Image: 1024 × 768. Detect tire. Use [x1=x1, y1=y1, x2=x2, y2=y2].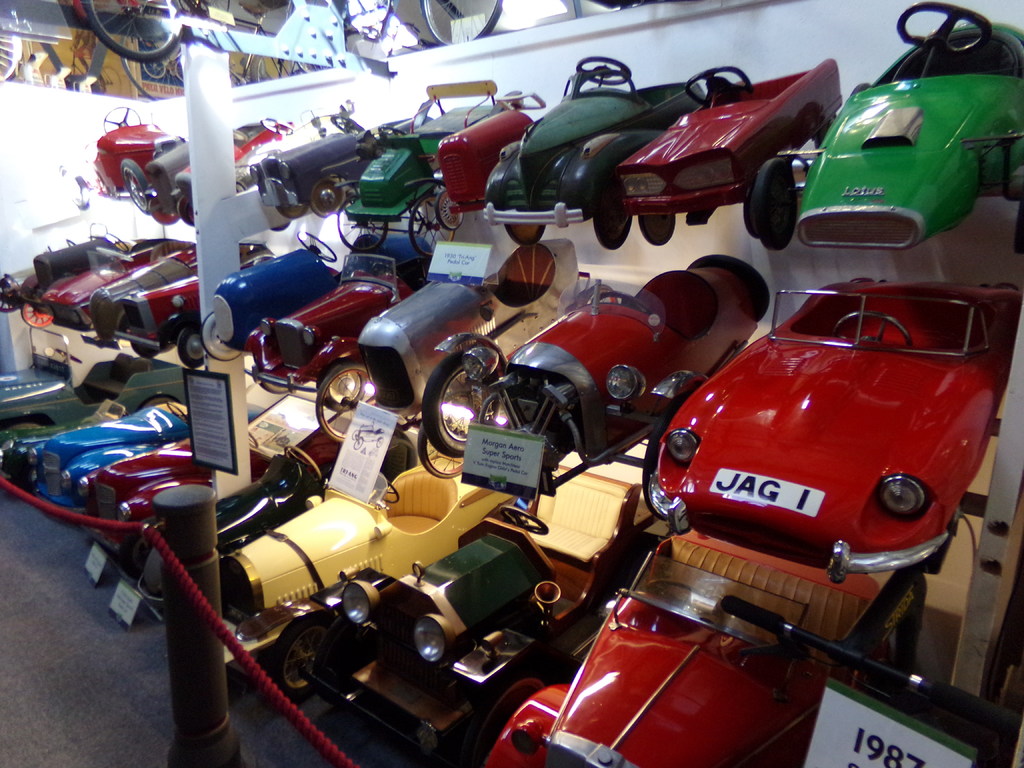
[x1=201, y1=0, x2=231, y2=14].
